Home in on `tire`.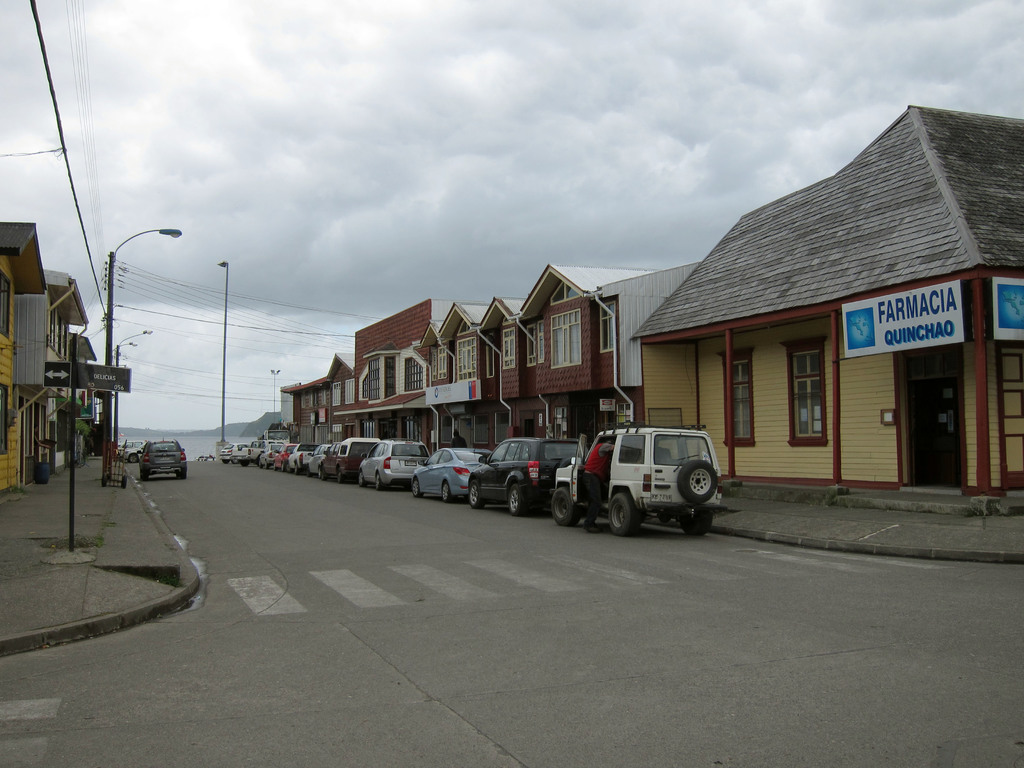
Homed in at 550,486,582,526.
